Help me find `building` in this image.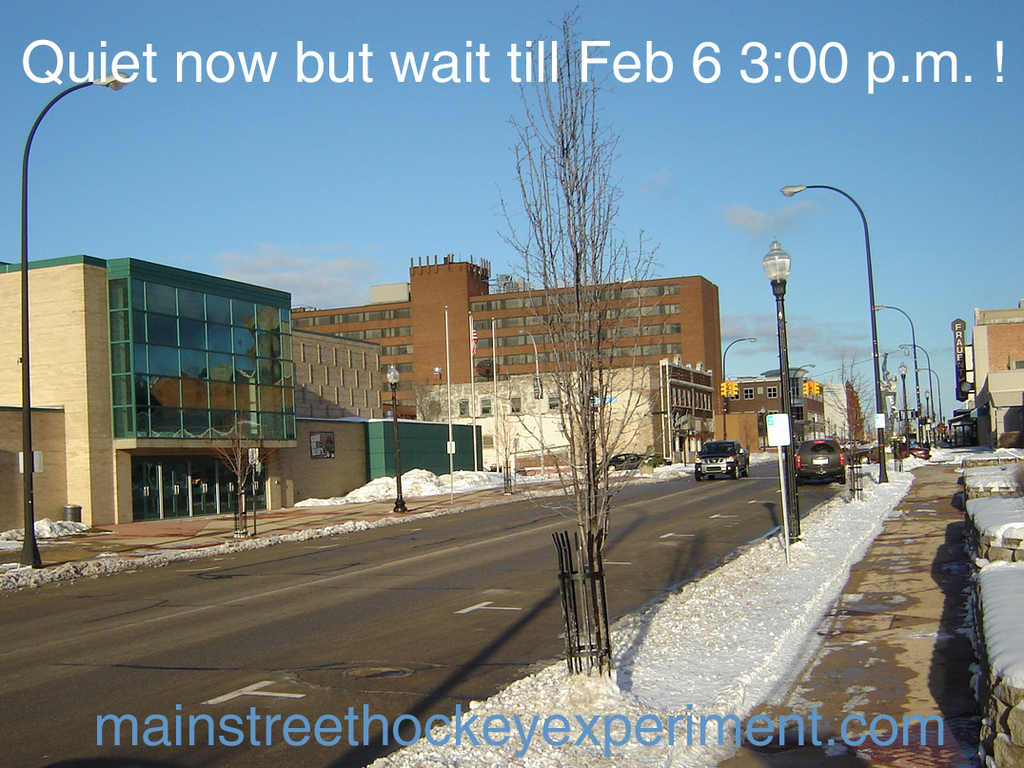
Found it: [left=295, top=333, right=386, bottom=503].
